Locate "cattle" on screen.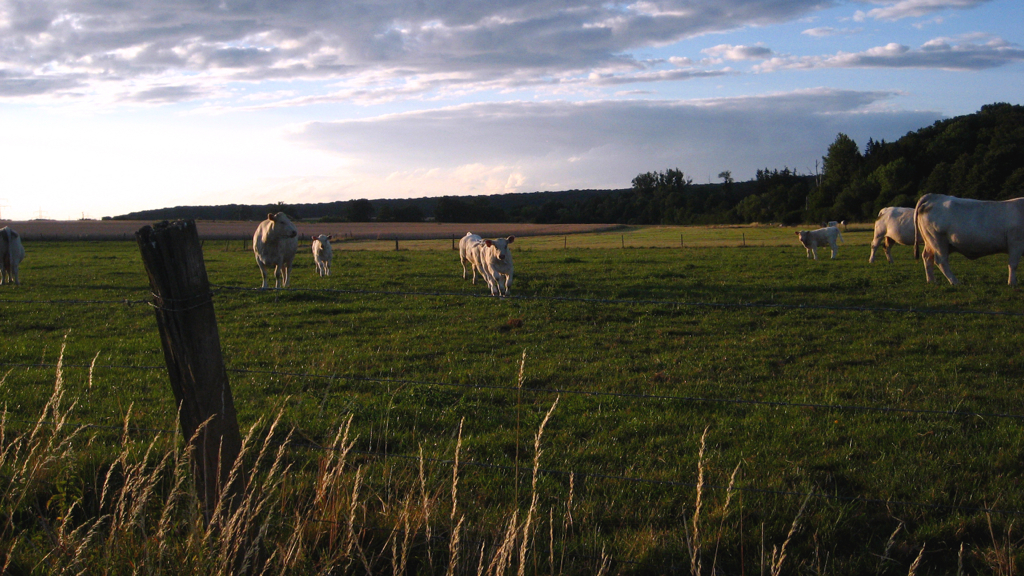
On screen at x1=0 y1=224 x2=25 y2=286.
